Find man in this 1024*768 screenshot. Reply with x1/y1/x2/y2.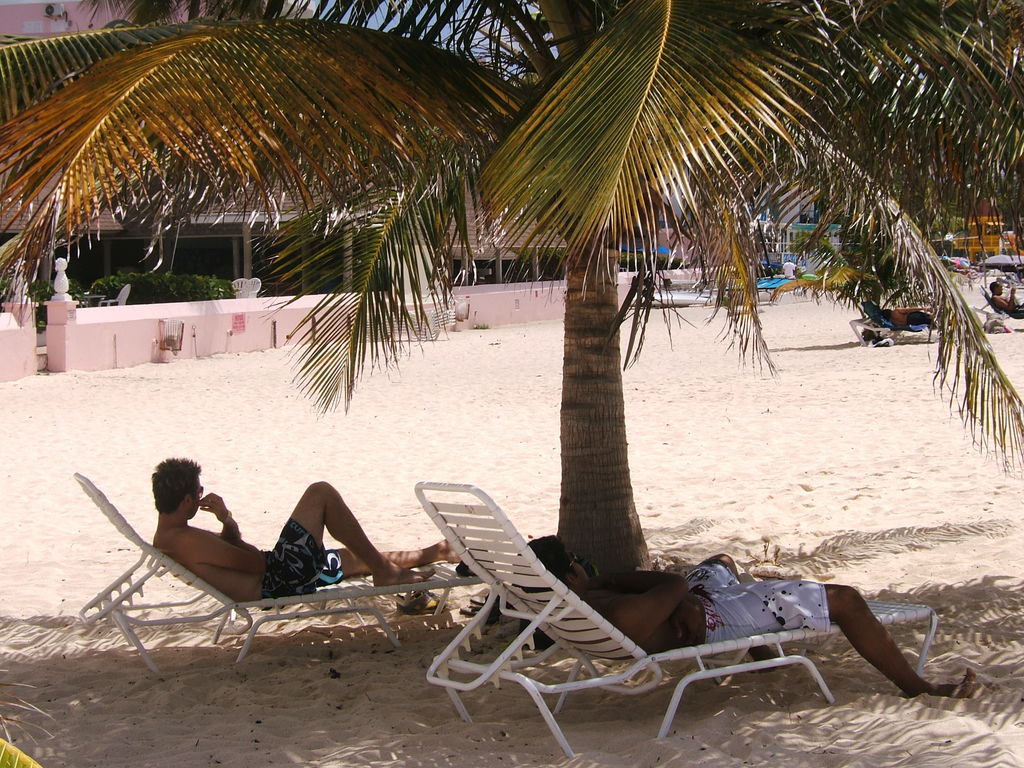
513/533/980/698.
